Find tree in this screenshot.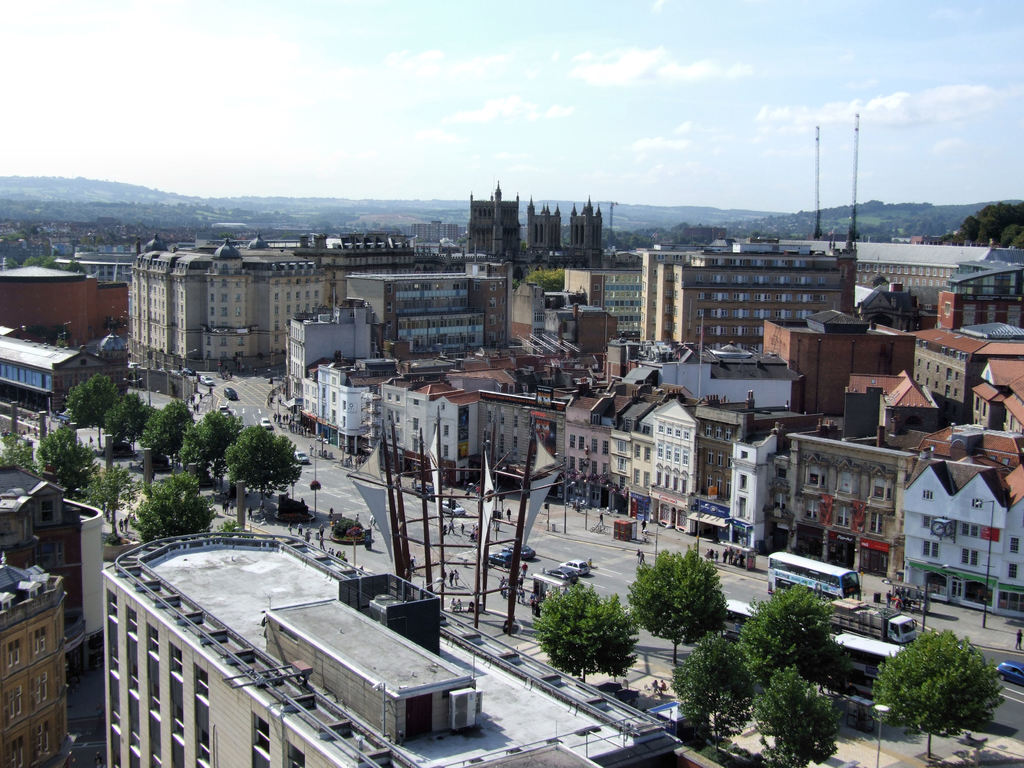
The bounding box for tree is pyautogui.locateOnScreen(884, 625, 1008, 747).
